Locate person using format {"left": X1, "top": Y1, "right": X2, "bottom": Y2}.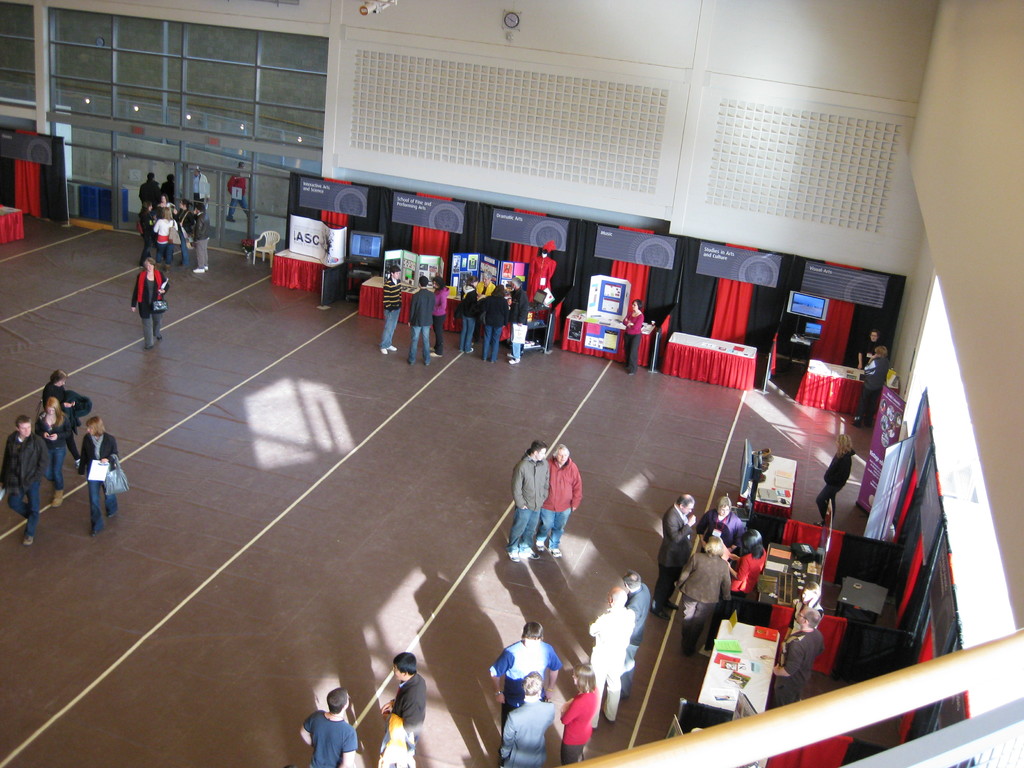
{"left": 694, "top": 500, "right": 741, "bottom": 550}.
